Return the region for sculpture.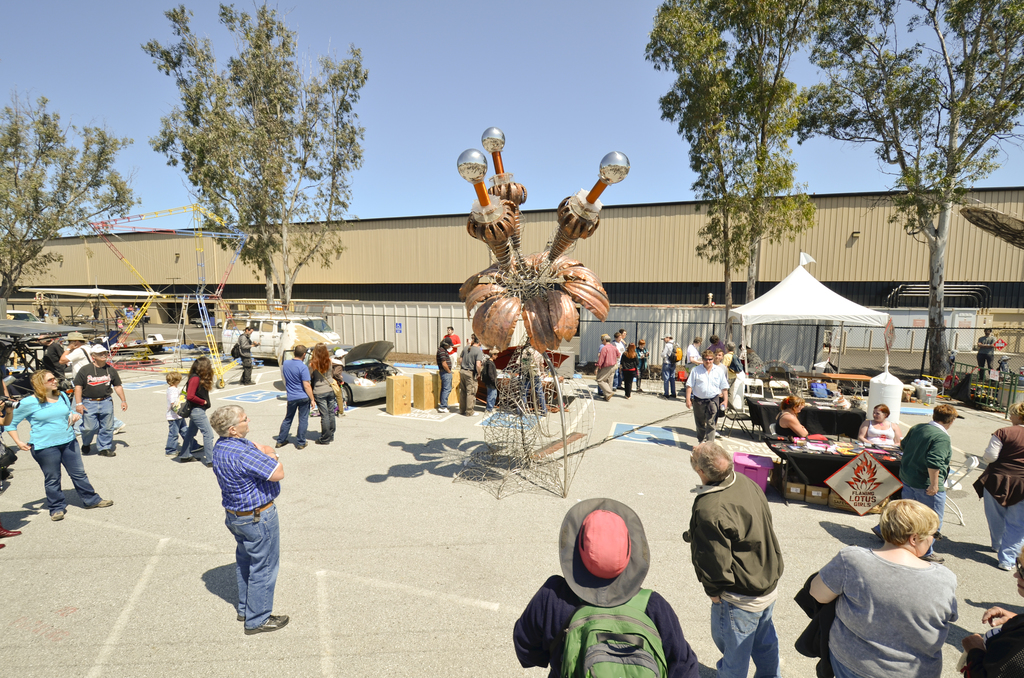
crop(454, 124, 621, 504).
